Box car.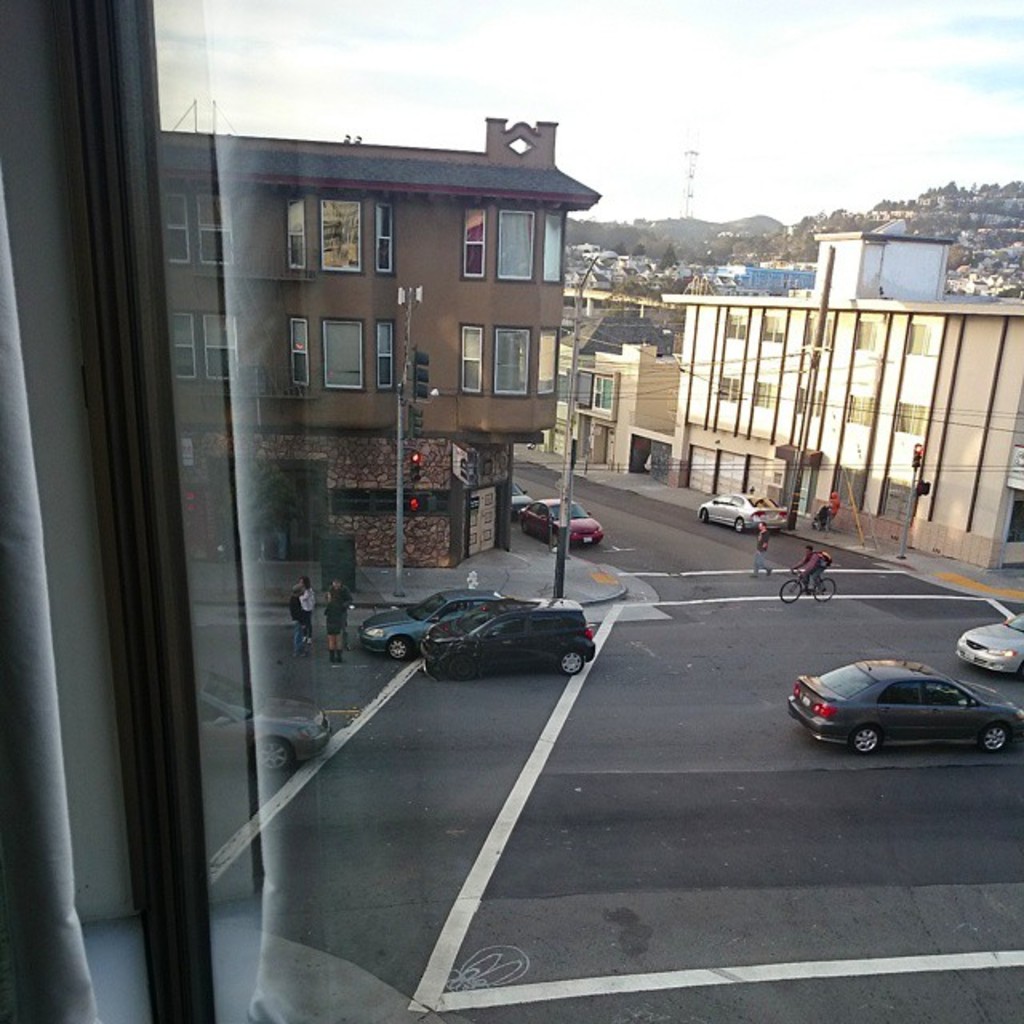
<bbox>512, 482, 533, 520</bbox>.
